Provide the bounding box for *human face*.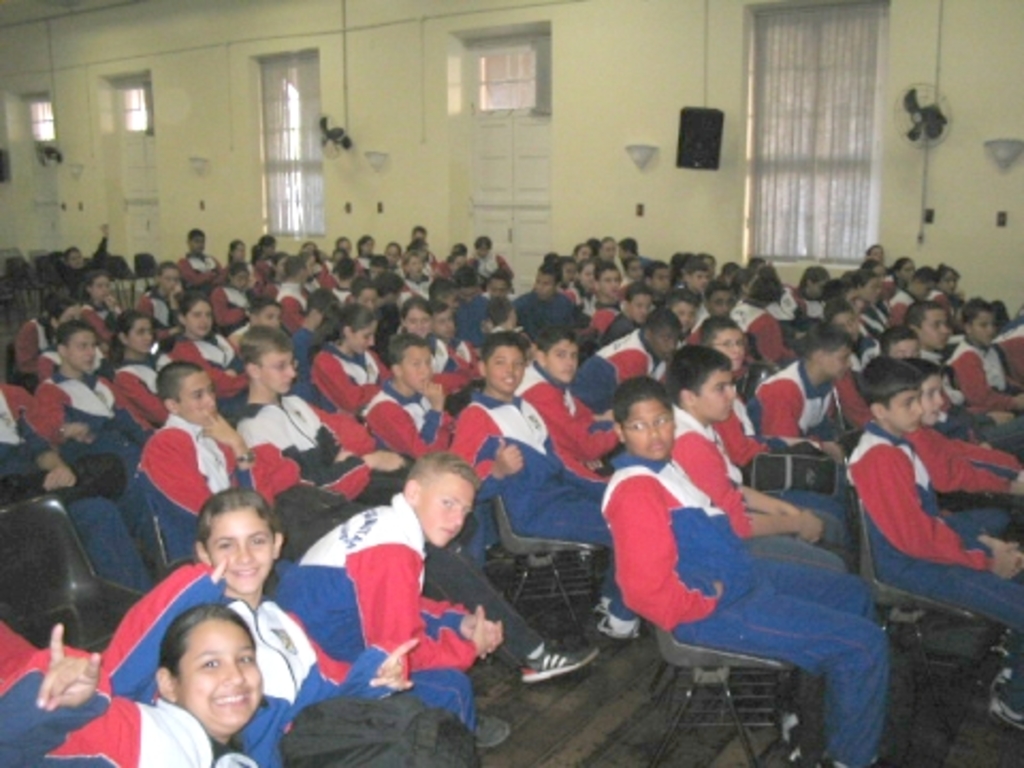
356, 288, 373, 303.
